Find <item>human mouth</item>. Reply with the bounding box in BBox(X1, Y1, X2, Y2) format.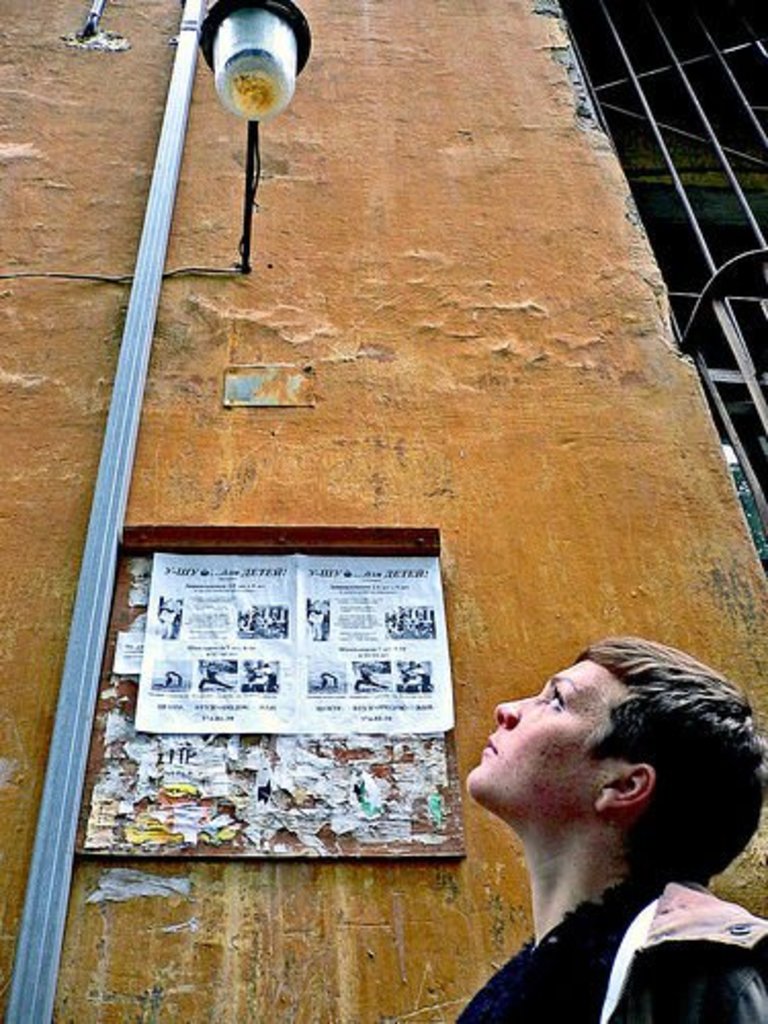
BBox(483, 733, 500, 760).
